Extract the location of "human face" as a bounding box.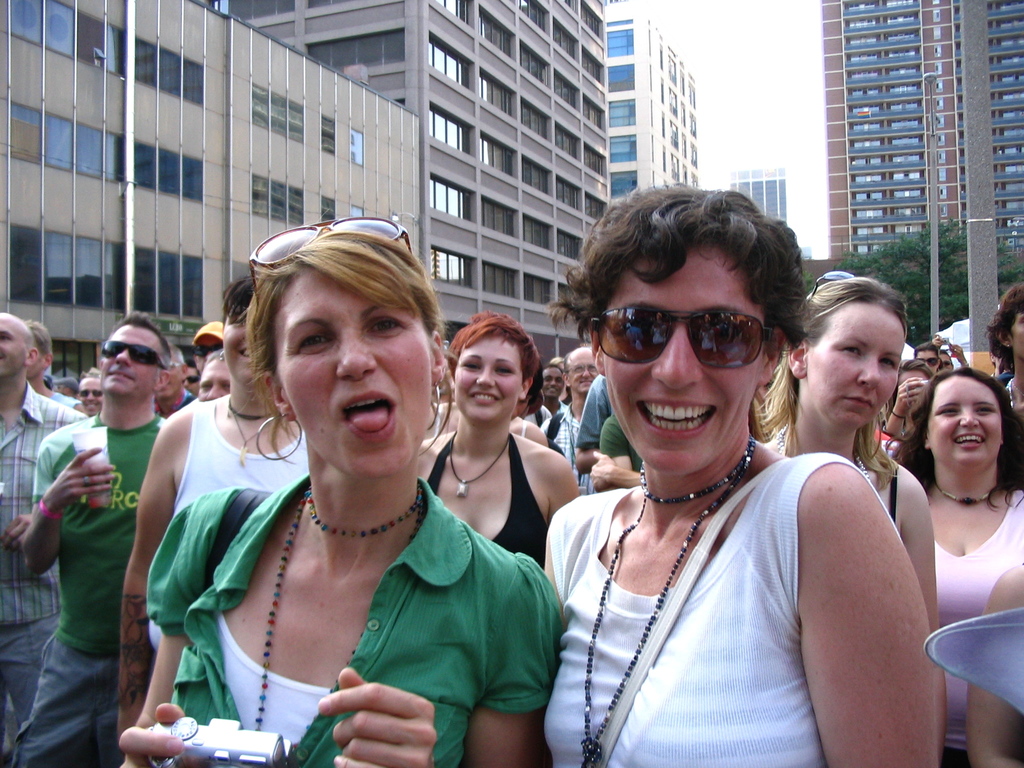
(left=541, top=367, right=562, bottom=399).
